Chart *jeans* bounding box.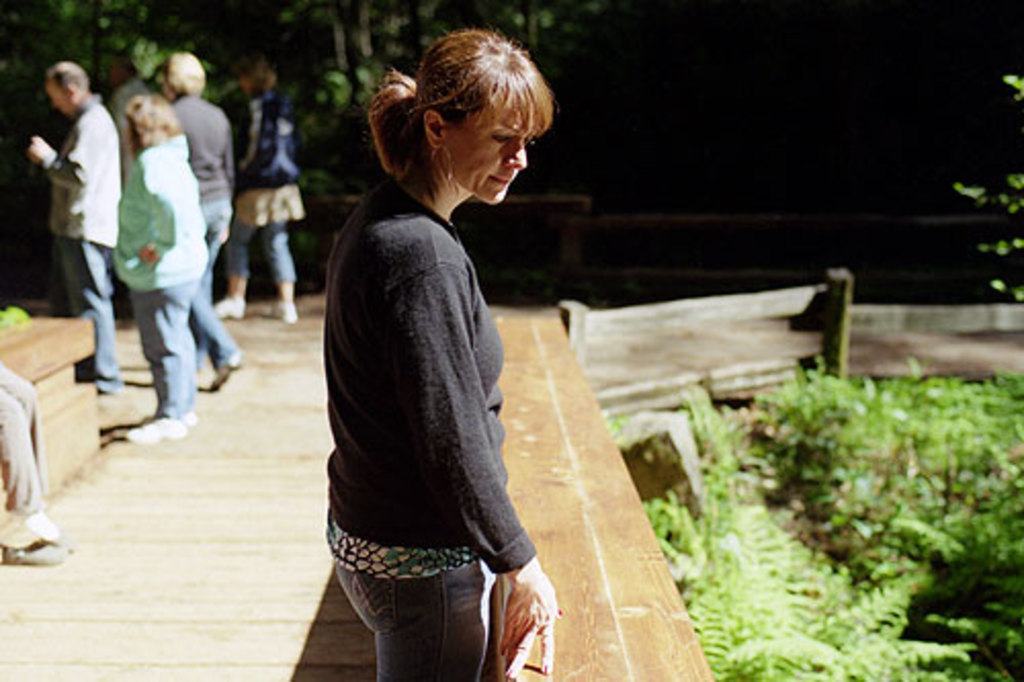
Charted: bbox(61, 233, 127, 391).
